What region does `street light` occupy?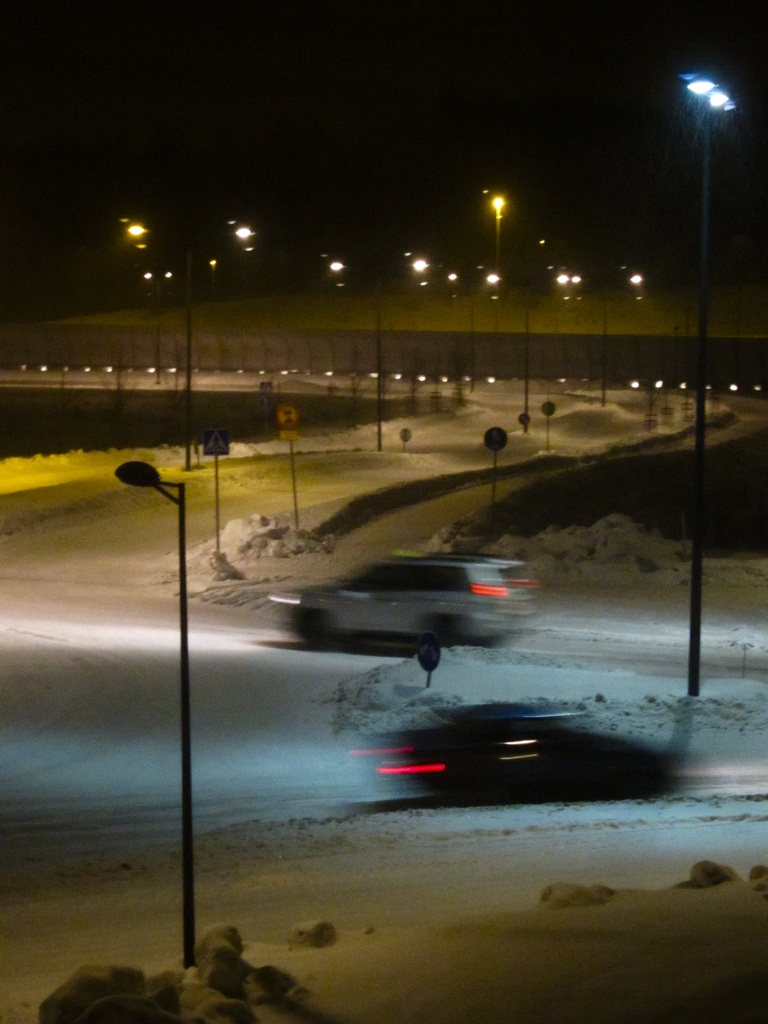
bbox(328, 261, 435, 453).
